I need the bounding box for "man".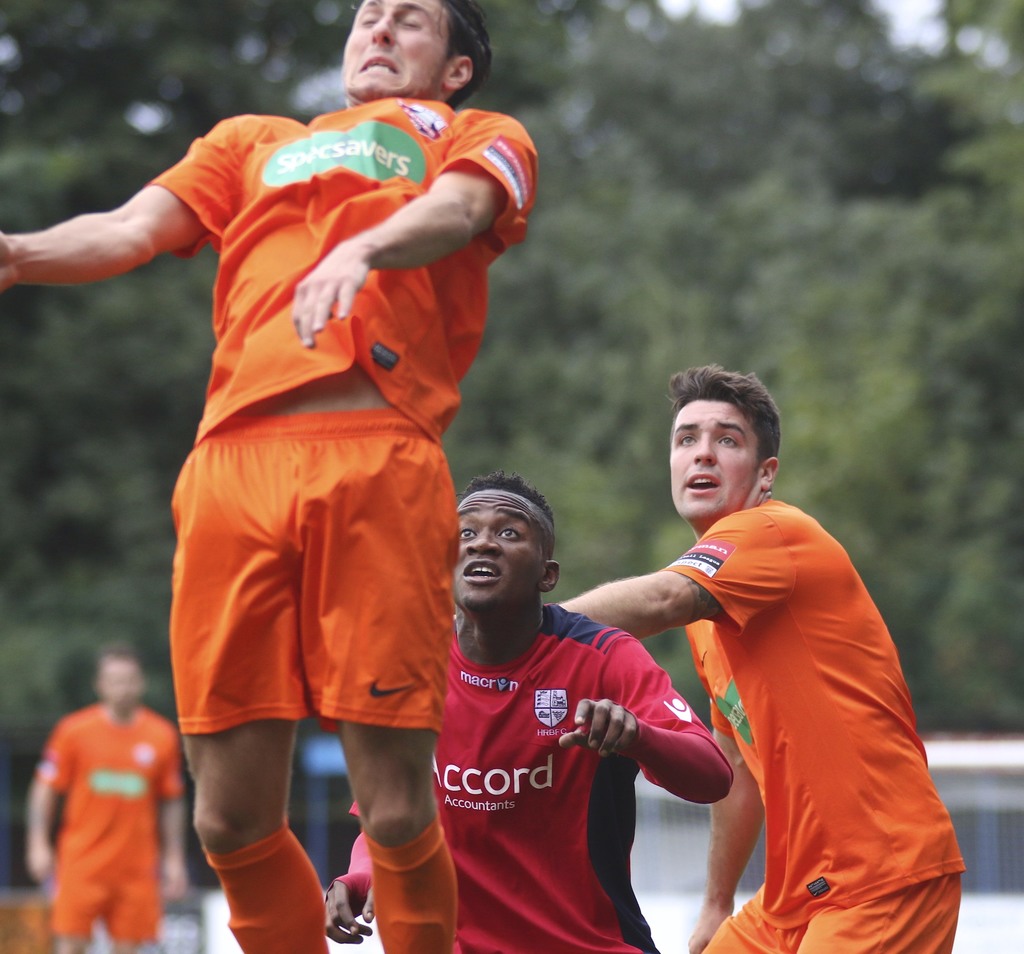
Here it is: crop(554, 369, 965, 953).
